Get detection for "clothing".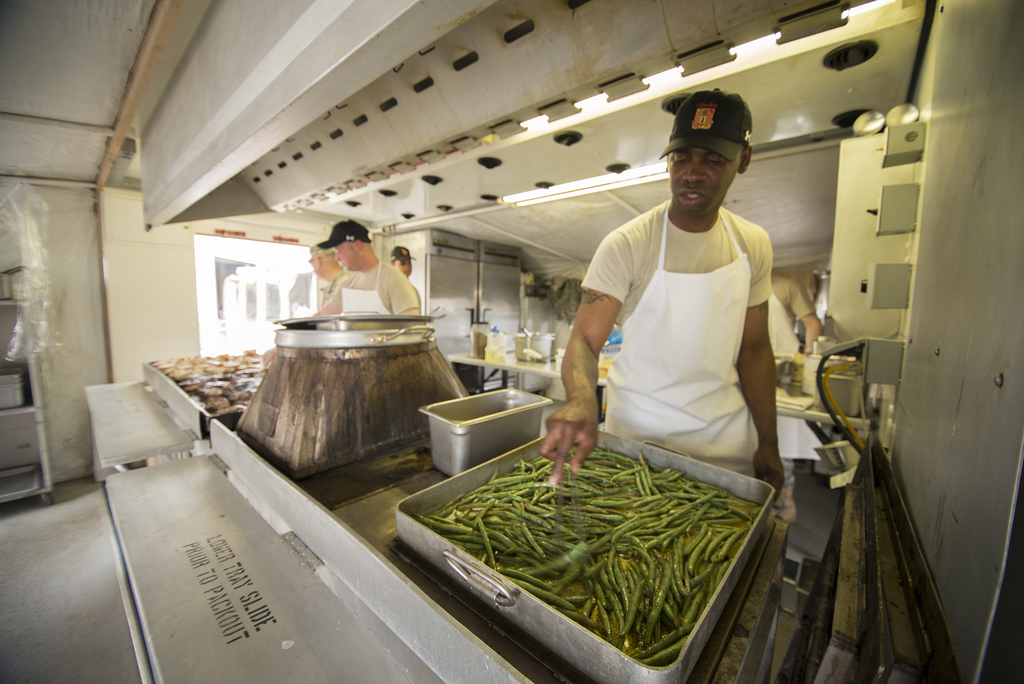
Detection: Rect(582, 180, 792, 490).
